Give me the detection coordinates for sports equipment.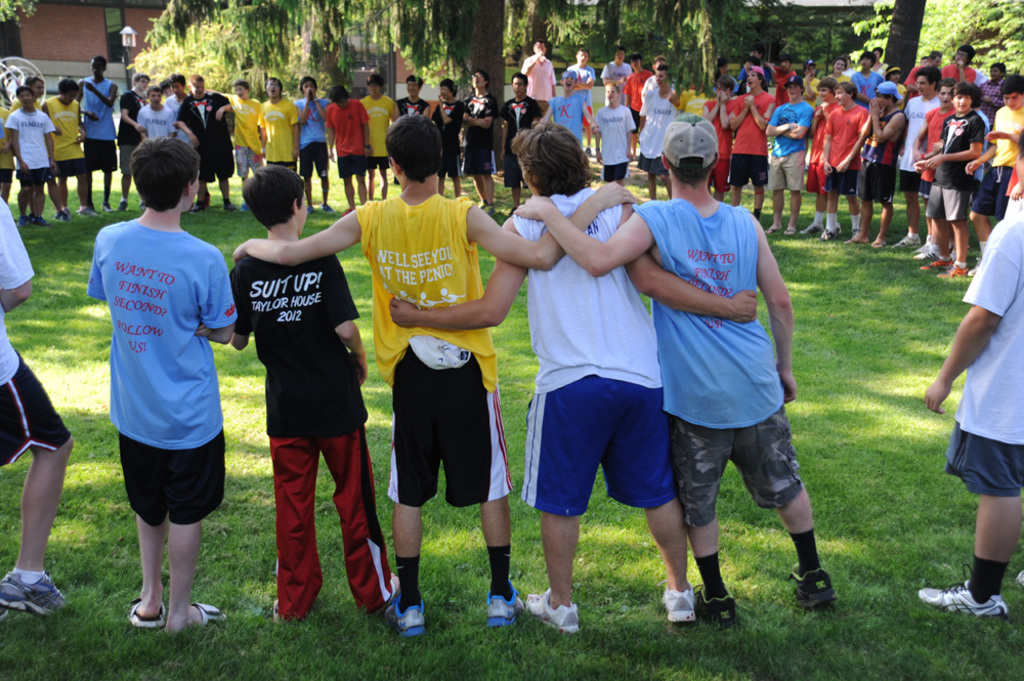
detection(494, 579, 524, 630).
